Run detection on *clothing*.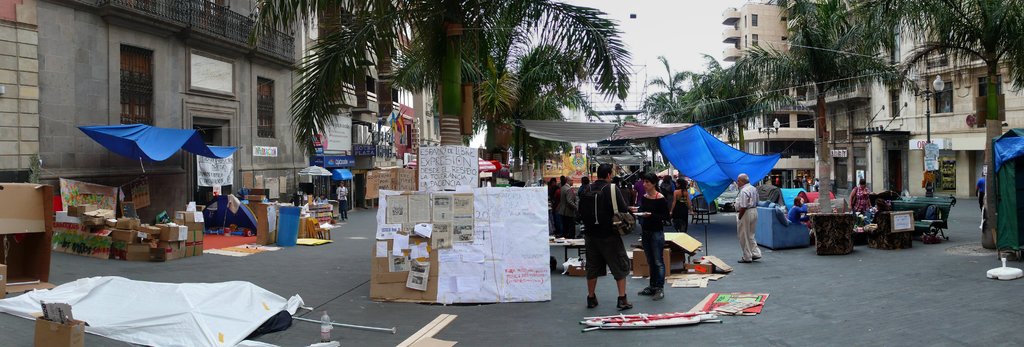
Result: BBox(547, 184, 557, 198).
